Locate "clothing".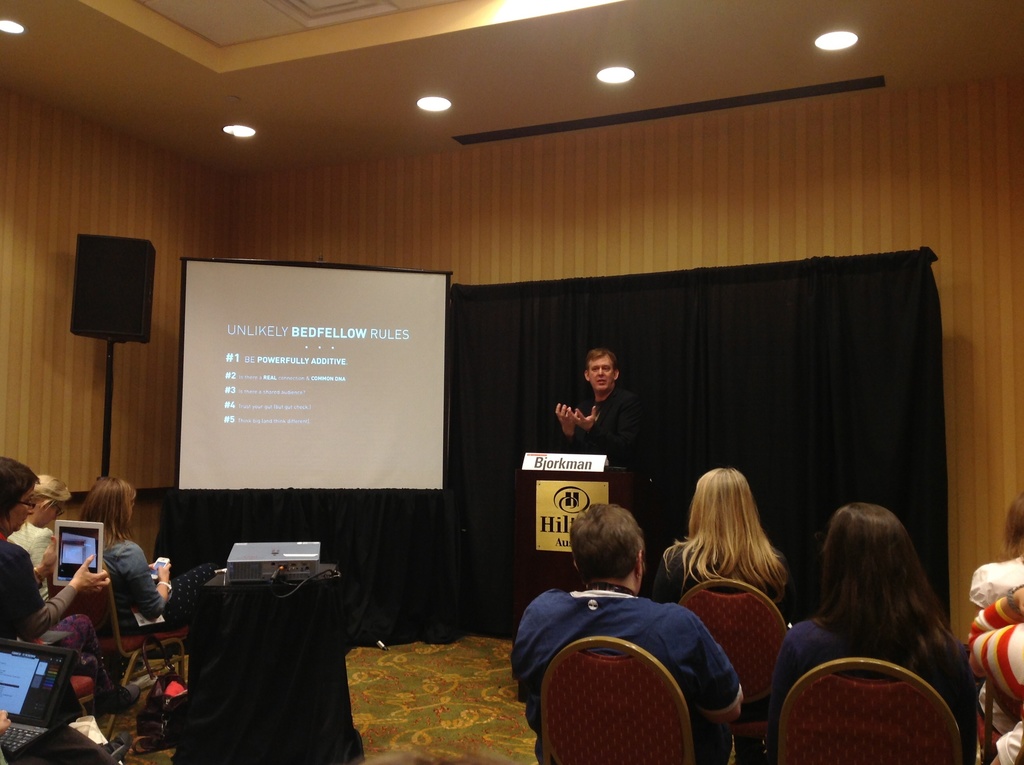
Bounding box: {"x1": 0, "y1": 536, "x2": 98, "y2": 664}.
